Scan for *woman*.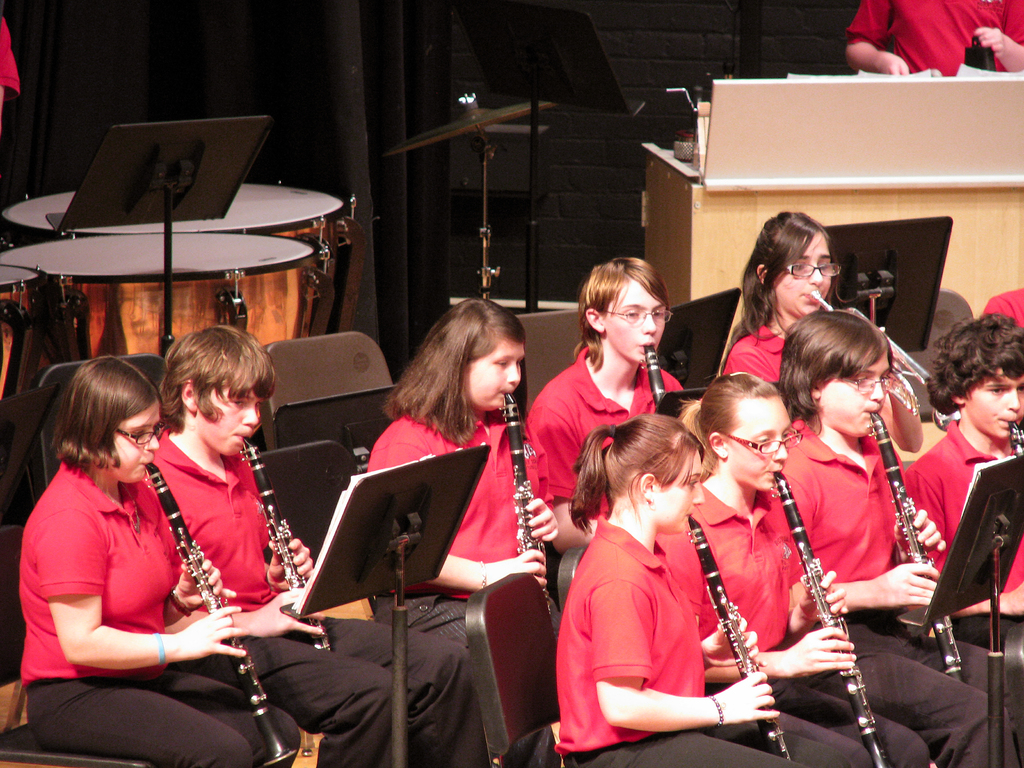
Scan result: 650 378 921 767.
